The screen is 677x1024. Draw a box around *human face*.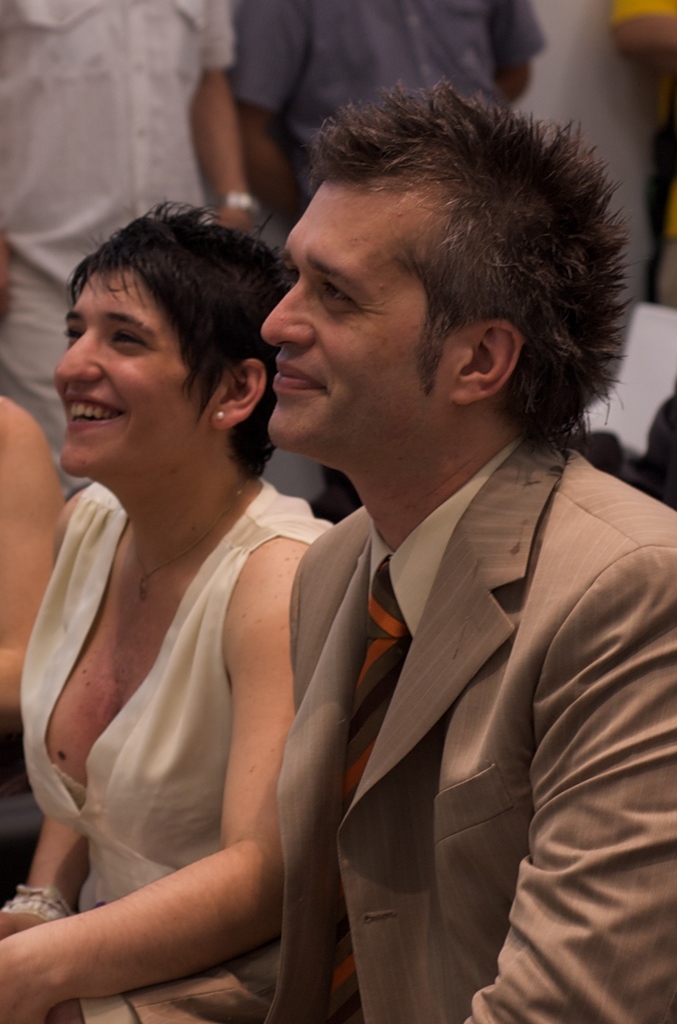
[48,266,206,474].
